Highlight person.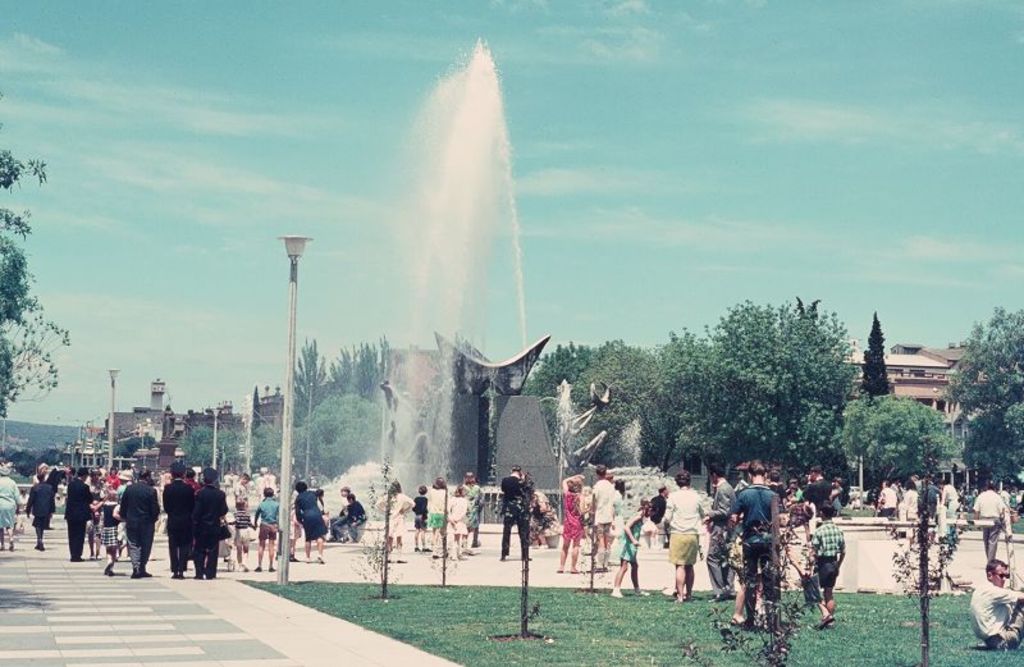
Highlighted region: locate(65, 460, 91, 556).
